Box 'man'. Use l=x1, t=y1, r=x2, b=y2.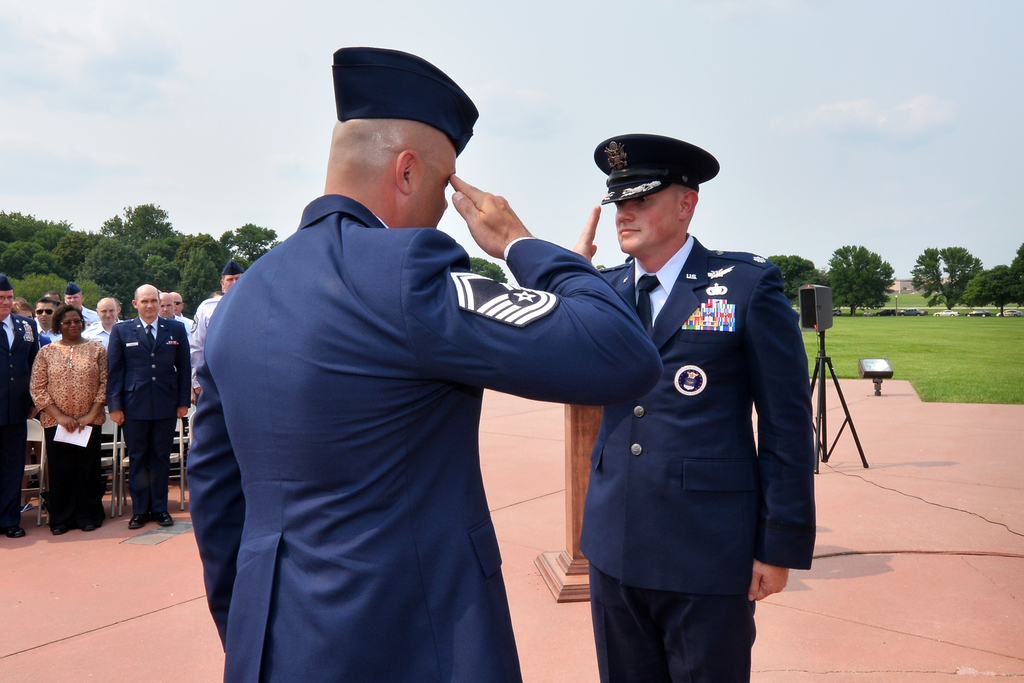
l=30, t=292, r=64, b=352.
